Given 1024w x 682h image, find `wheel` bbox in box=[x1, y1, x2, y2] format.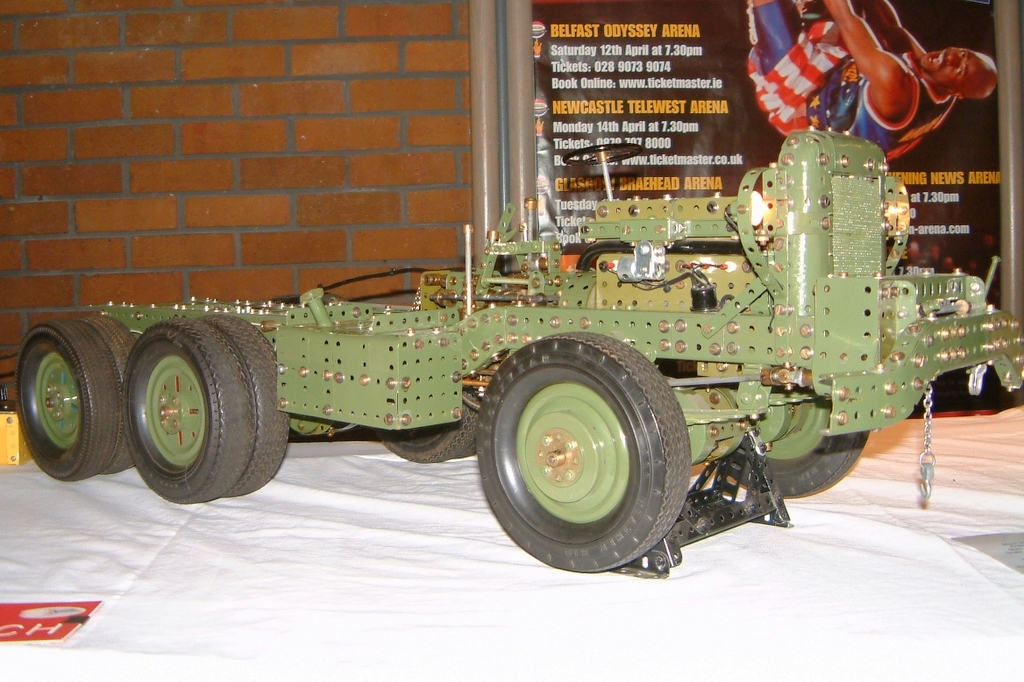
box=[126, 317, 257, 504].
